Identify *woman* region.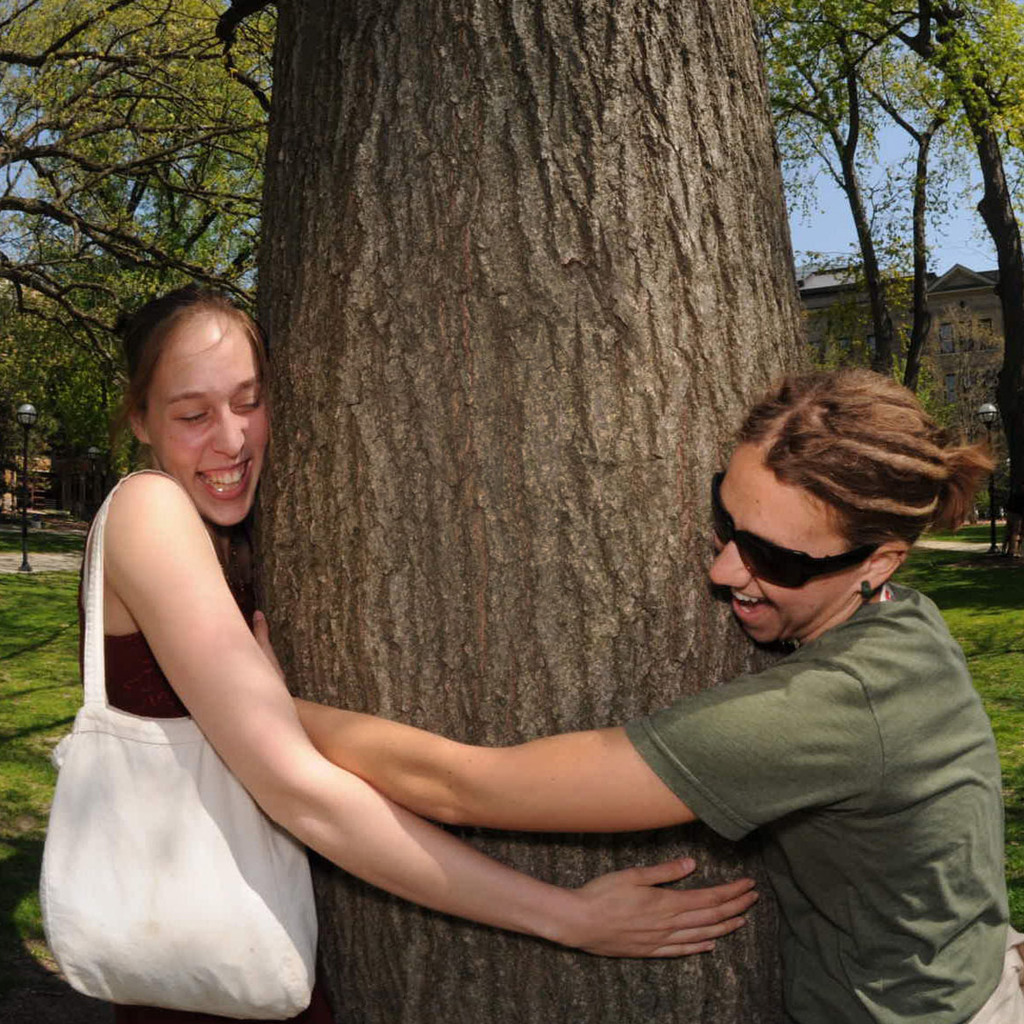
Region: (left=247, top=367, right=1023, bottom=1023).
